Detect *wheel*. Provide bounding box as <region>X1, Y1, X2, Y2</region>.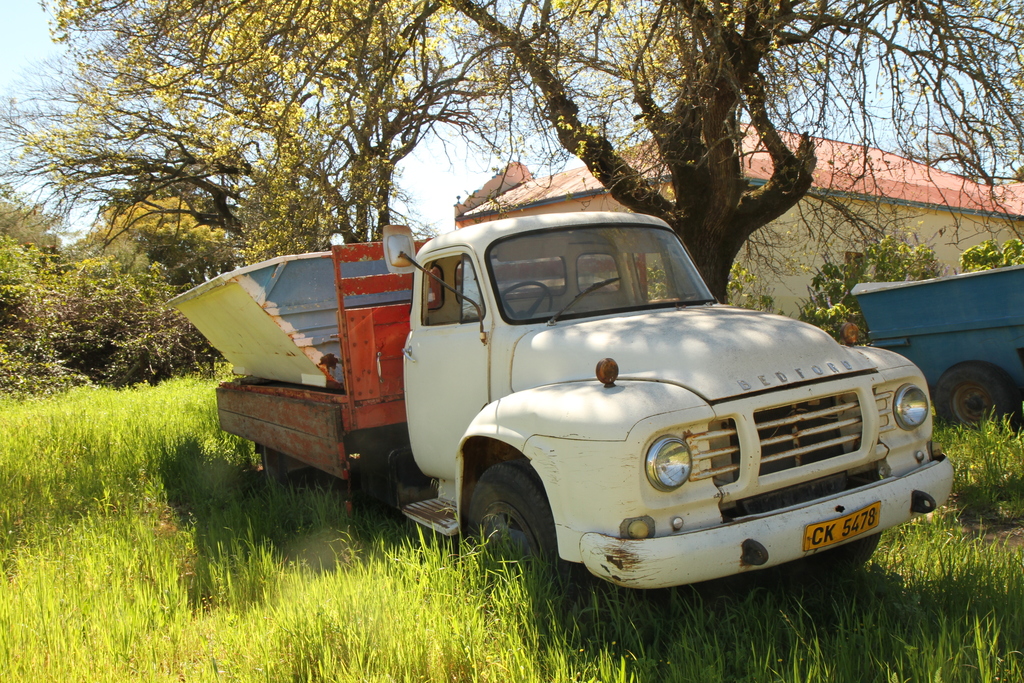
<region>467, 462, 563, 614</region>.
